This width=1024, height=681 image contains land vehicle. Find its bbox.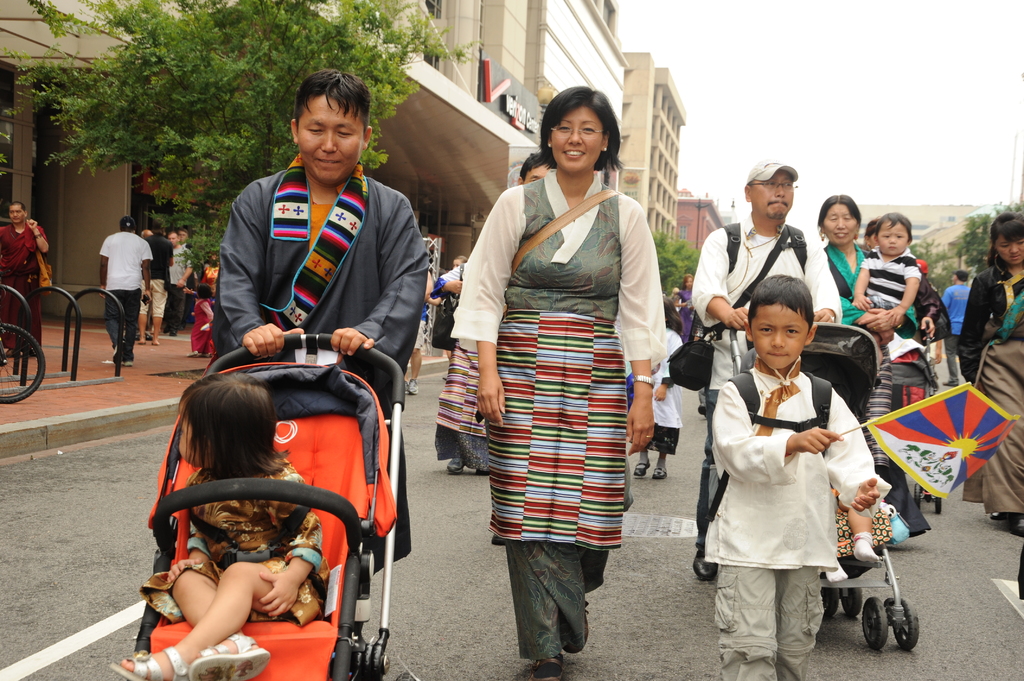
left=126, top=333, right=422, bottom=680.
